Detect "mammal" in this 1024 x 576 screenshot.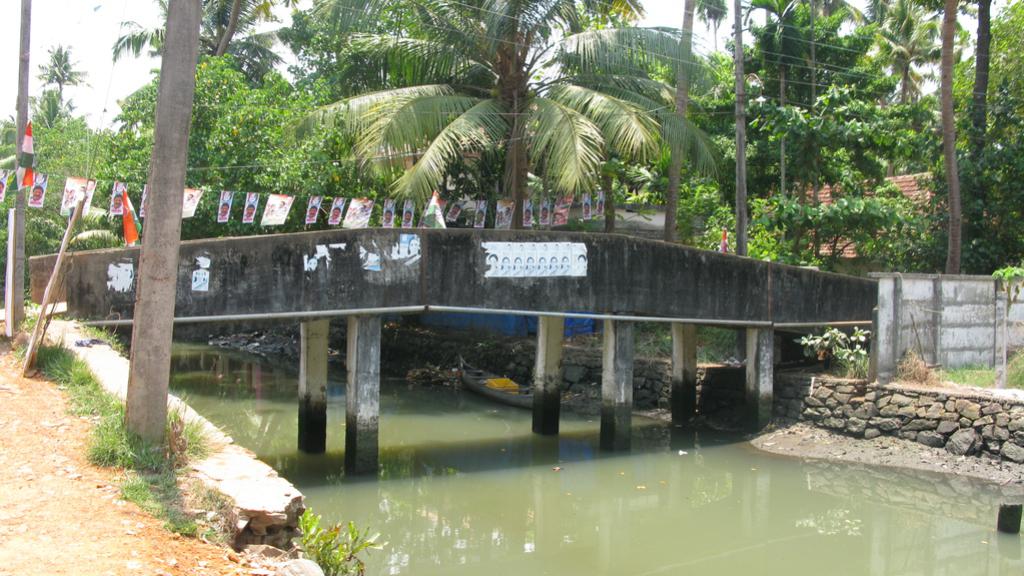
Detection: (482, 252, 498, 274).
